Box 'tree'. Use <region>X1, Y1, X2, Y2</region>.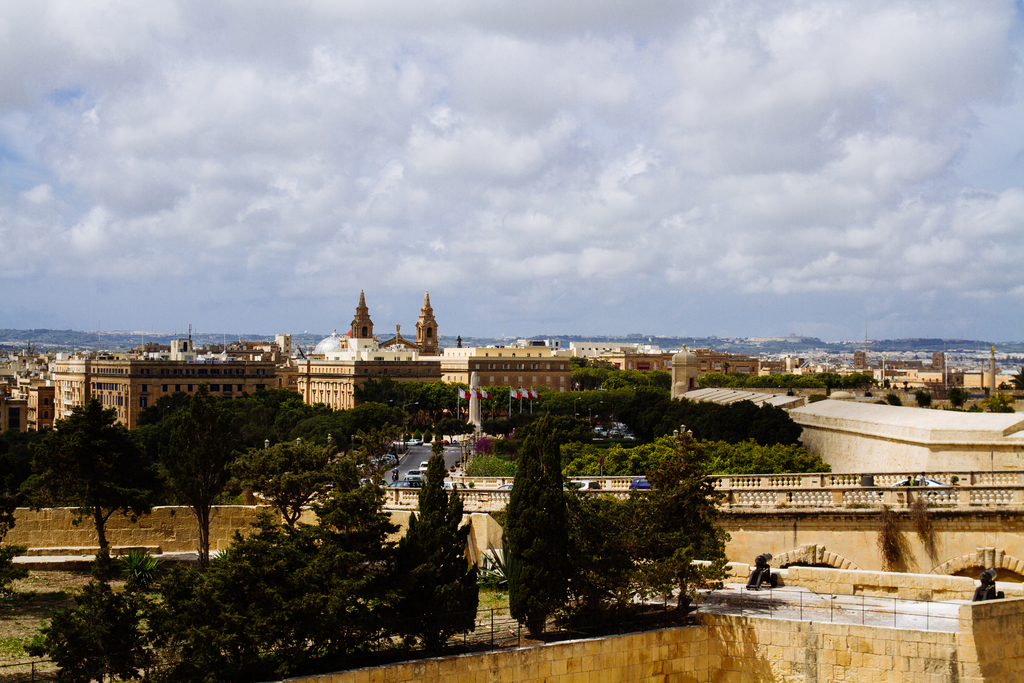
<region>982, 394, 1014, 415</region>.
